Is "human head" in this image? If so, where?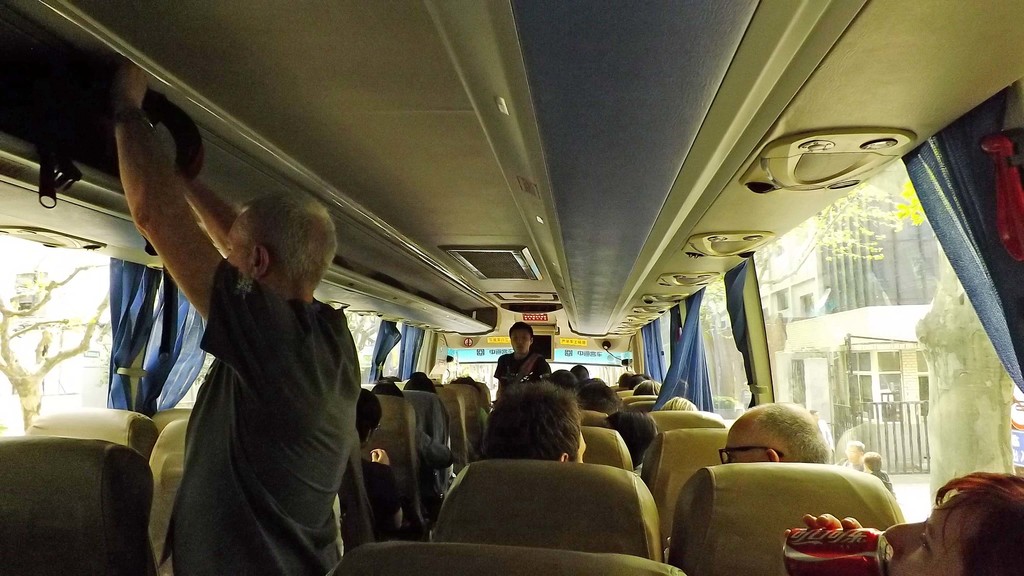
Yes, at 724, 397, 829, 468.
